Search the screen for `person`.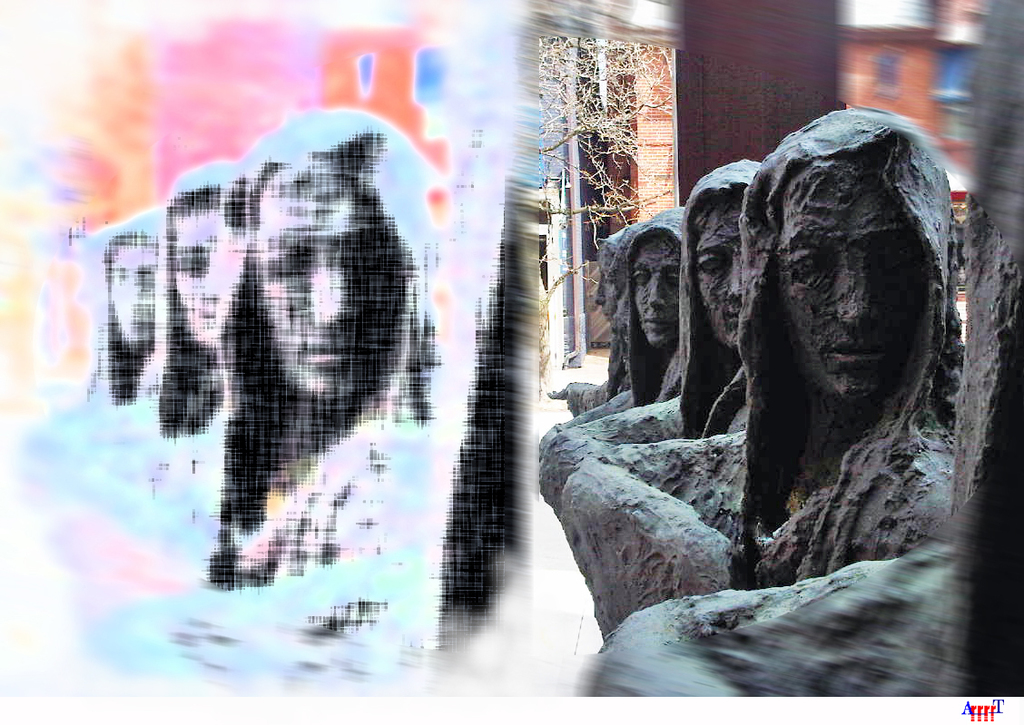
Found at [561, 103, 959, 651].
